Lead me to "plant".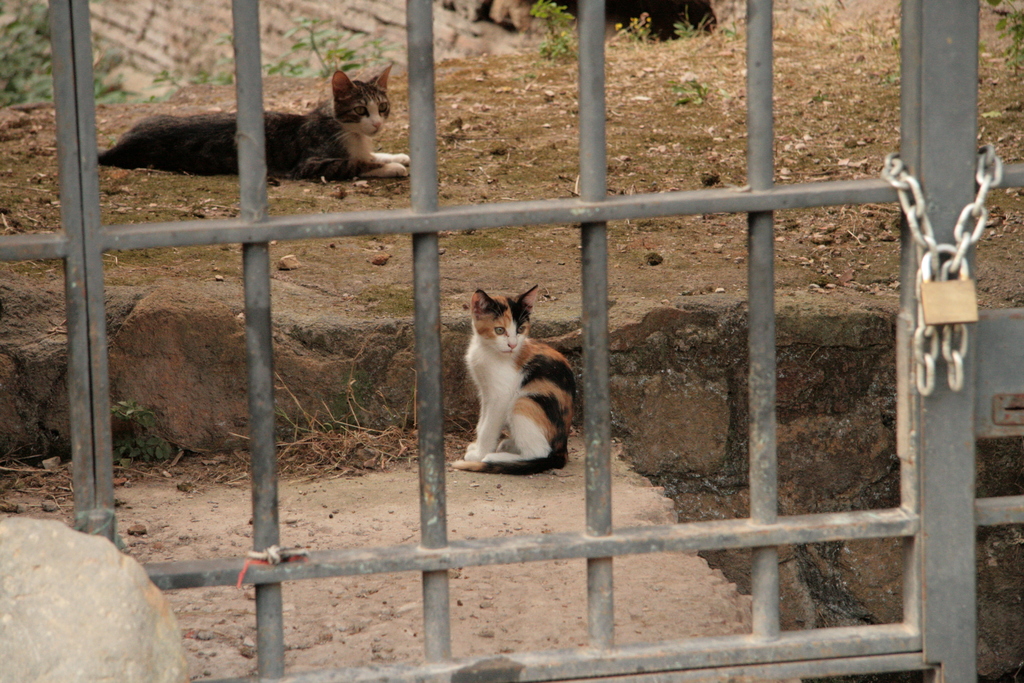
Lead to 609,4,674,44.
